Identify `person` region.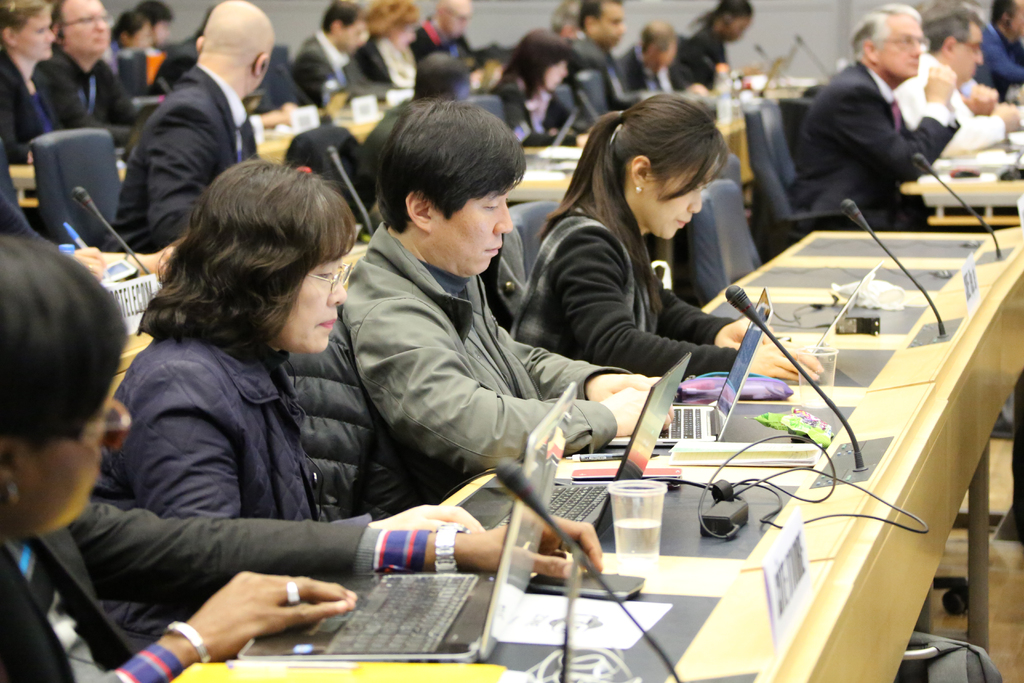
Region: <box>787,4,960,236</box>.
